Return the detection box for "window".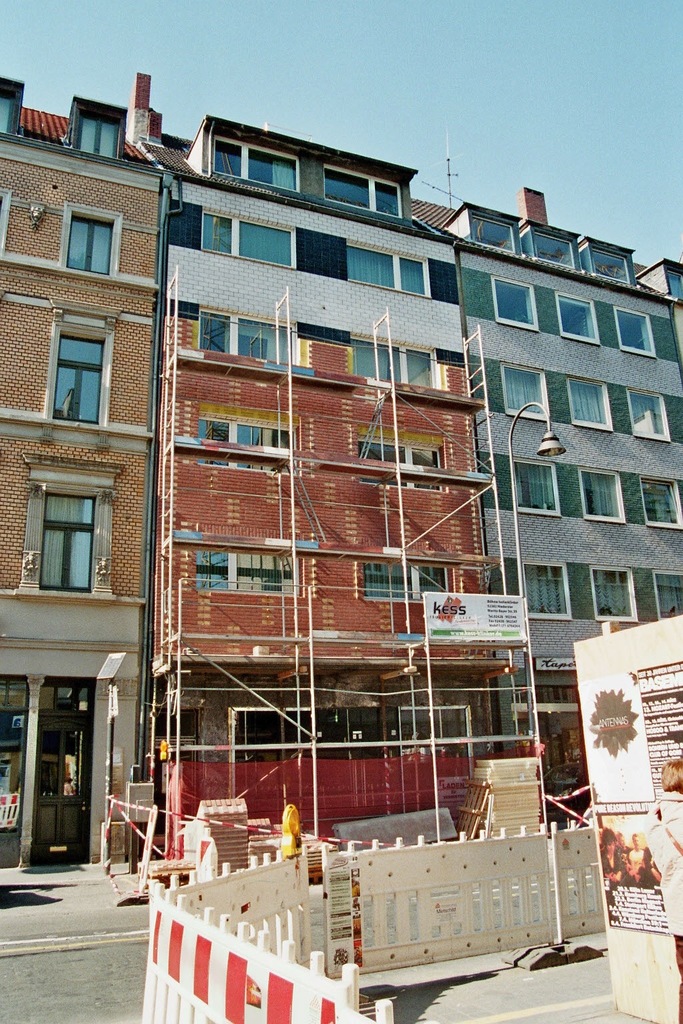
x1=552, y1=293, x2=604, y2=347.
